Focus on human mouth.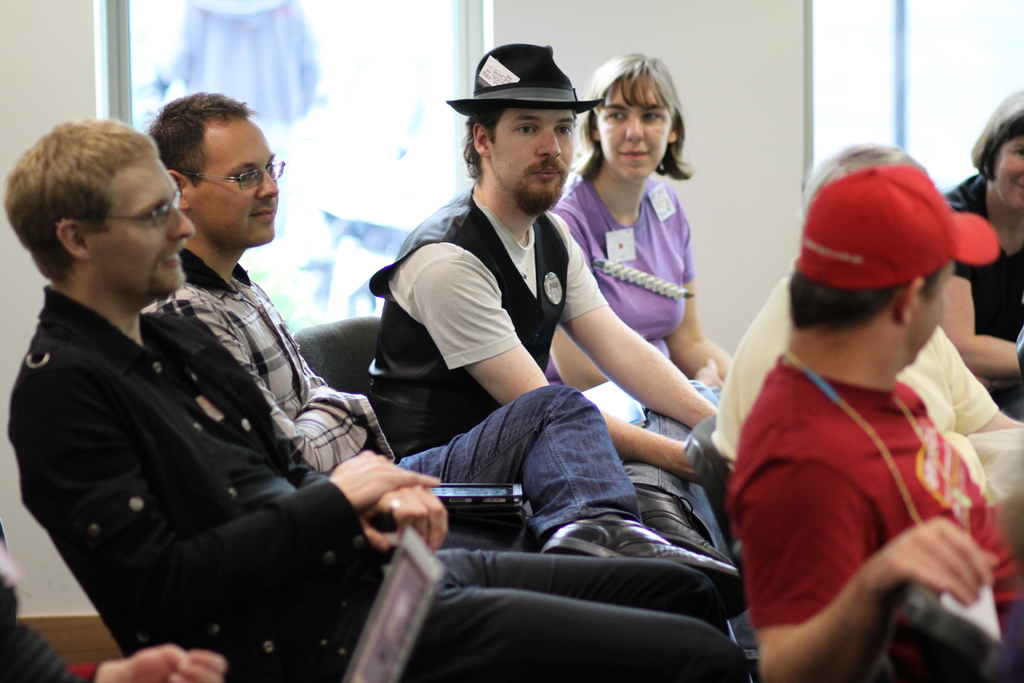
Focused at (249,208,279,218).
